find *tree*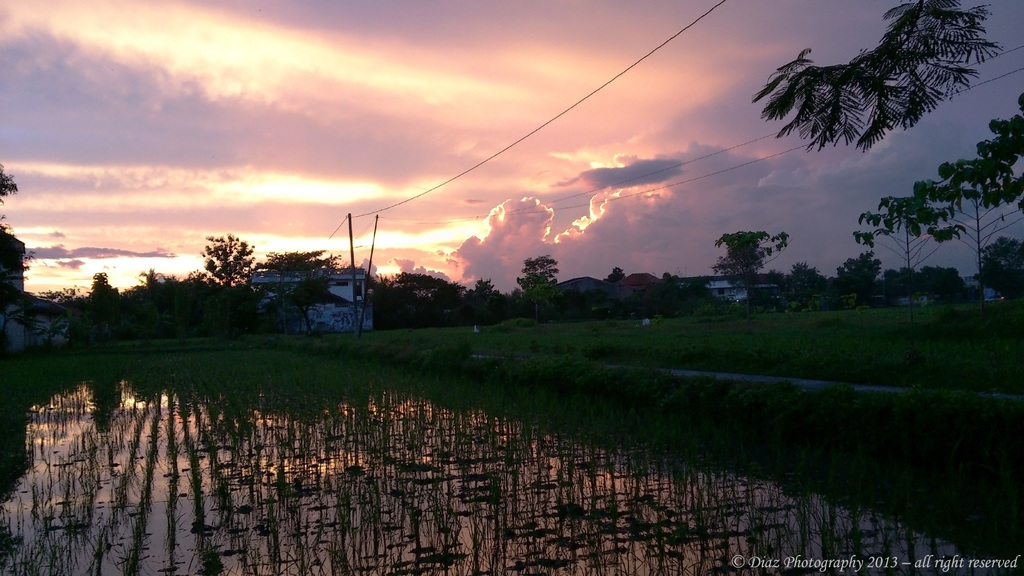
rect(710, 226, 785, 322)
